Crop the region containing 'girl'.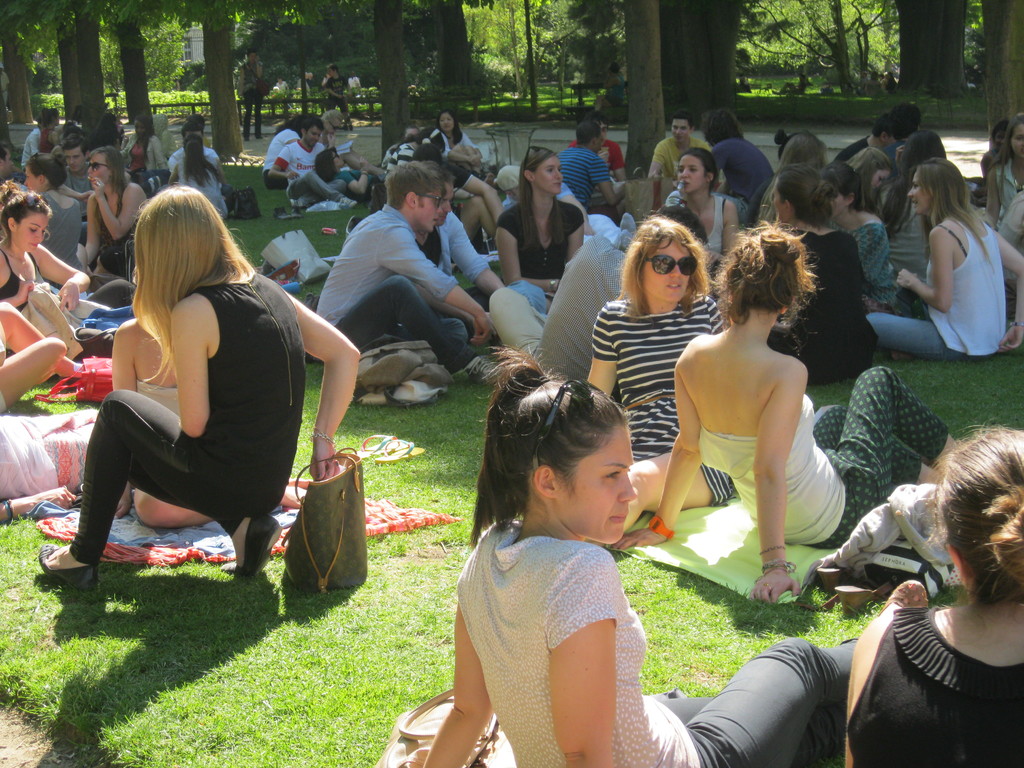
Crop region: left=661, top=148, right=742, bottom=271.
